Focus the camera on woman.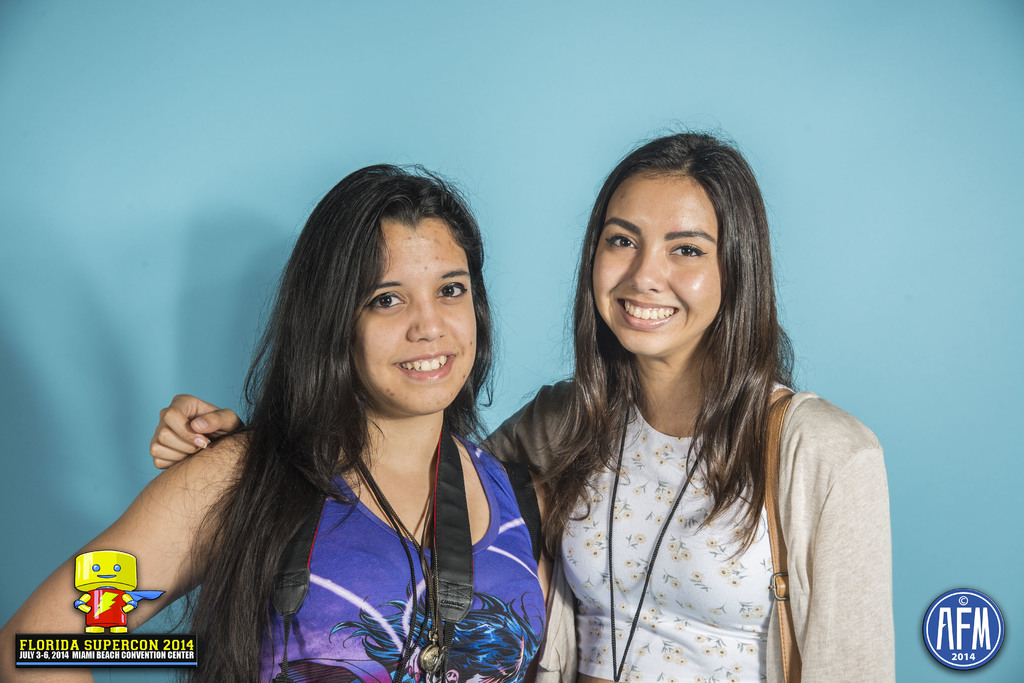
Focus region: bbox=(147, 125, 895, 682).
